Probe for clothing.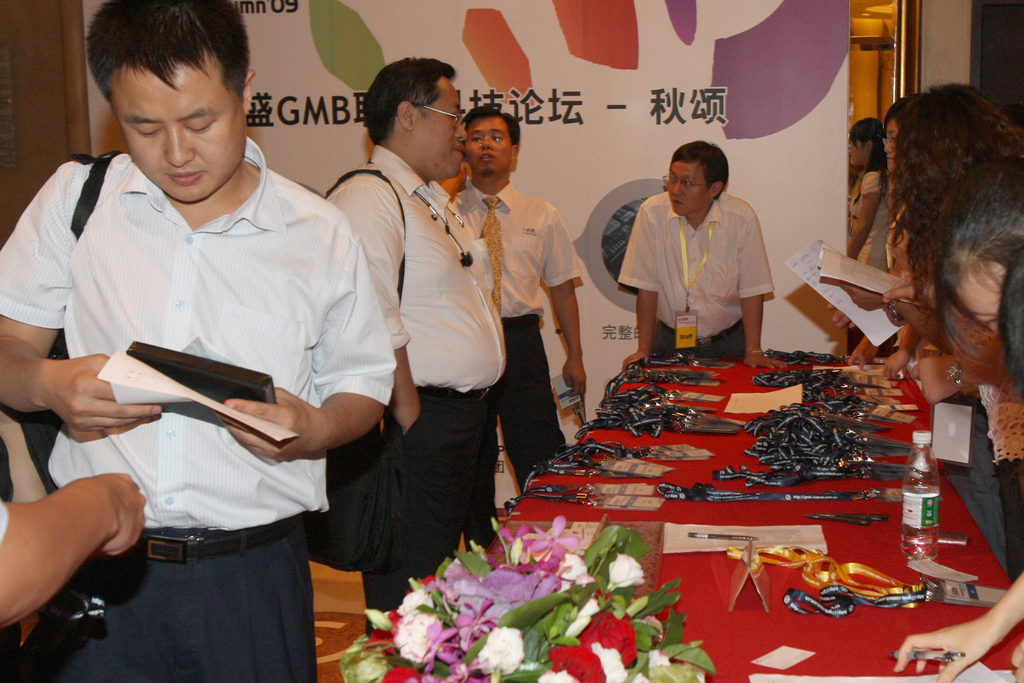
Probe result: x1=886, y1=201, x2=913, y2=377.
